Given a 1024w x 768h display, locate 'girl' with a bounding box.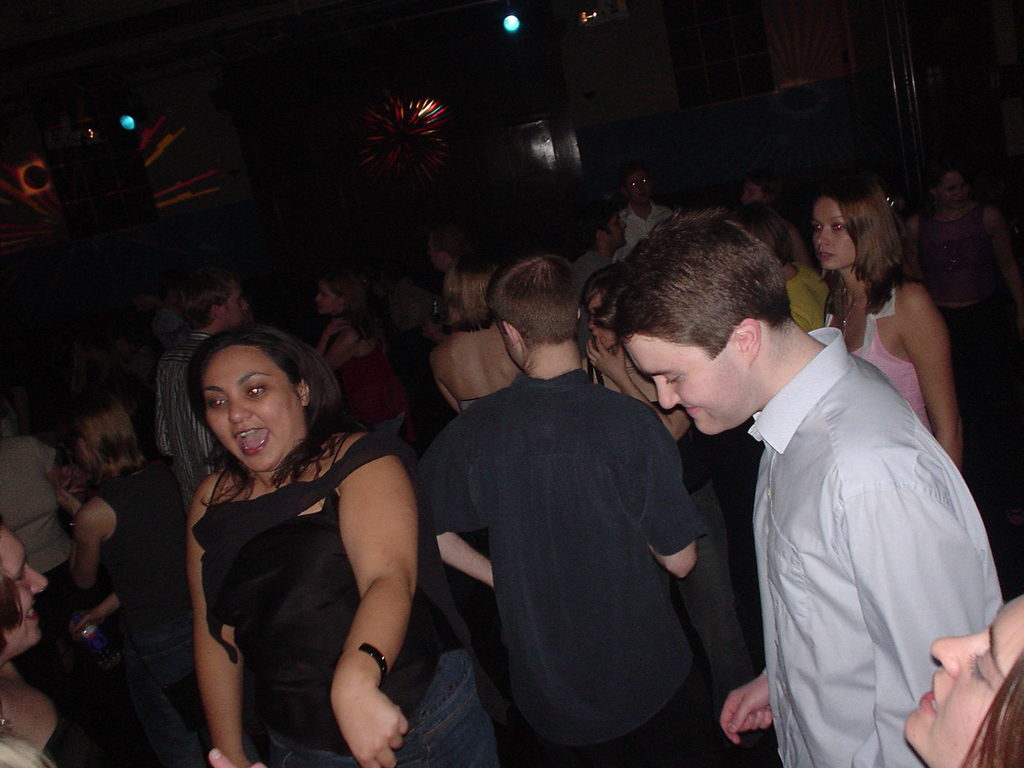
Located: bbox=[301, 261, 441, 477].
